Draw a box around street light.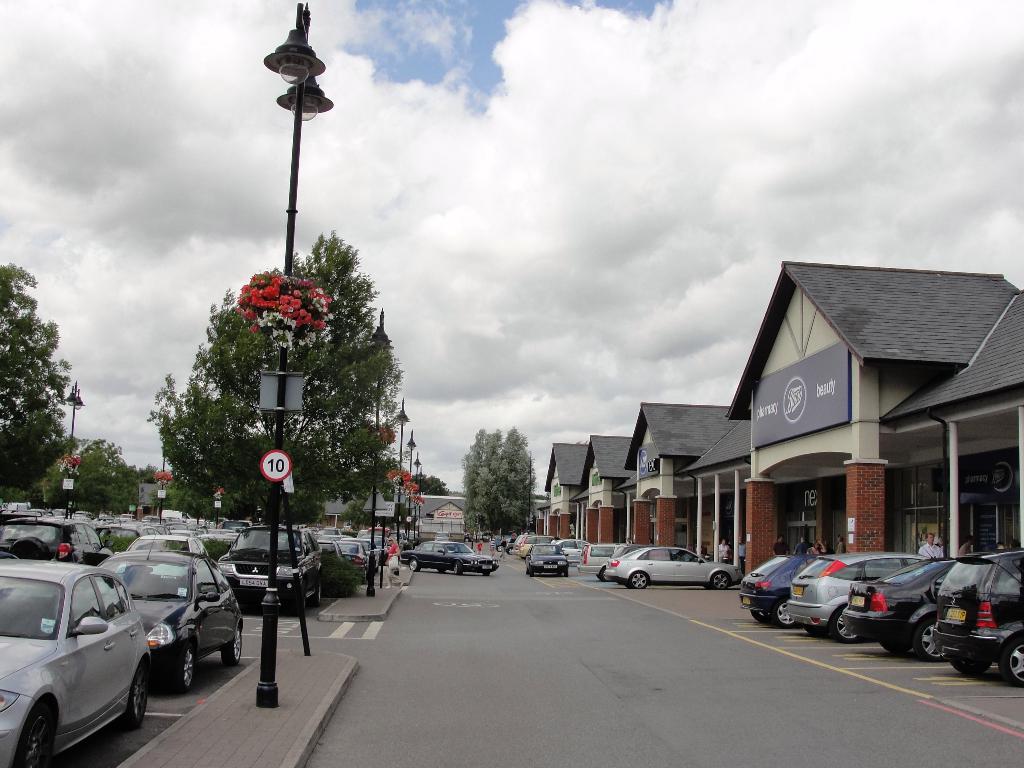
bbox=(413, 450, 422, 540).
